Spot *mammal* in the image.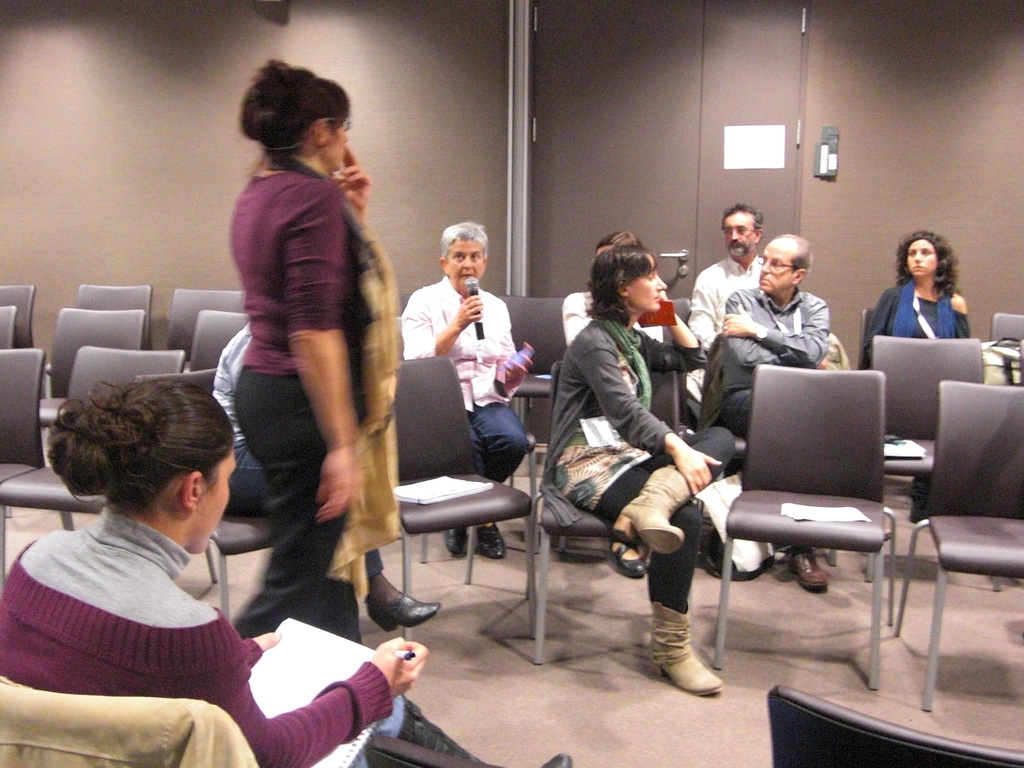
*mammal* found at region(564, 224, 669, 575).
